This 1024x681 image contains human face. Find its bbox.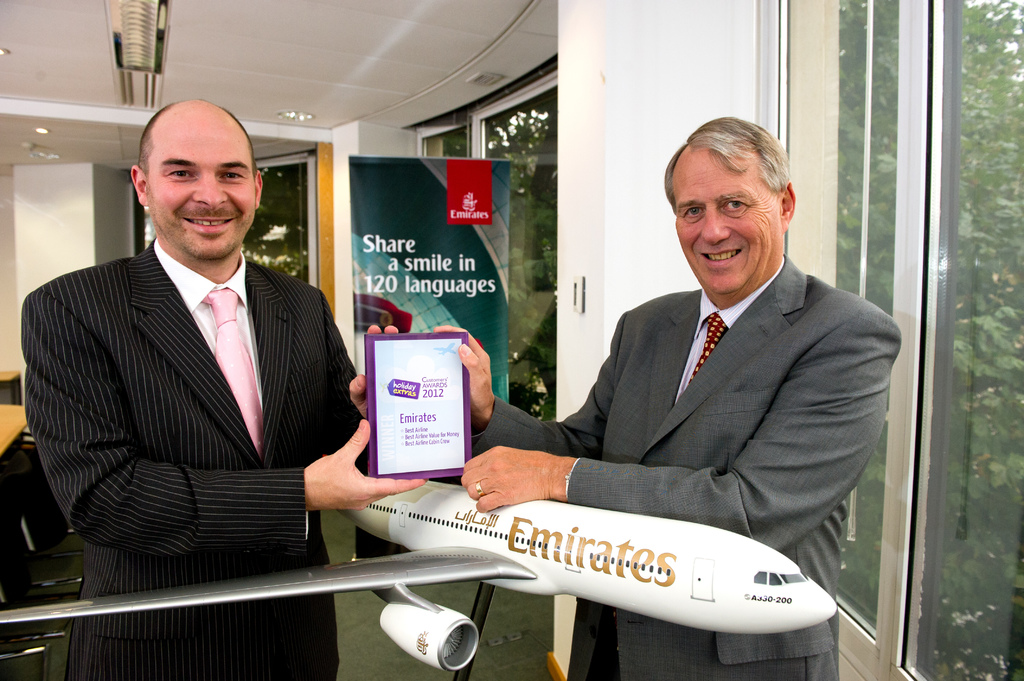
(146,131,256,259).
